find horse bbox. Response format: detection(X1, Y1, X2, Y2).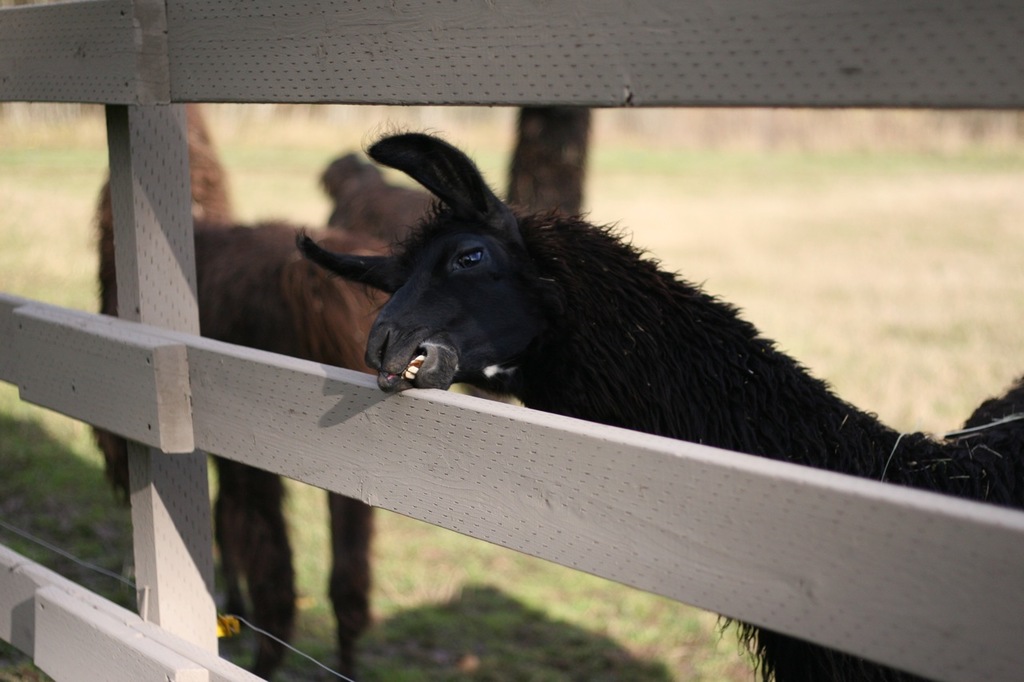
detection(86, 91, 397, 677).
